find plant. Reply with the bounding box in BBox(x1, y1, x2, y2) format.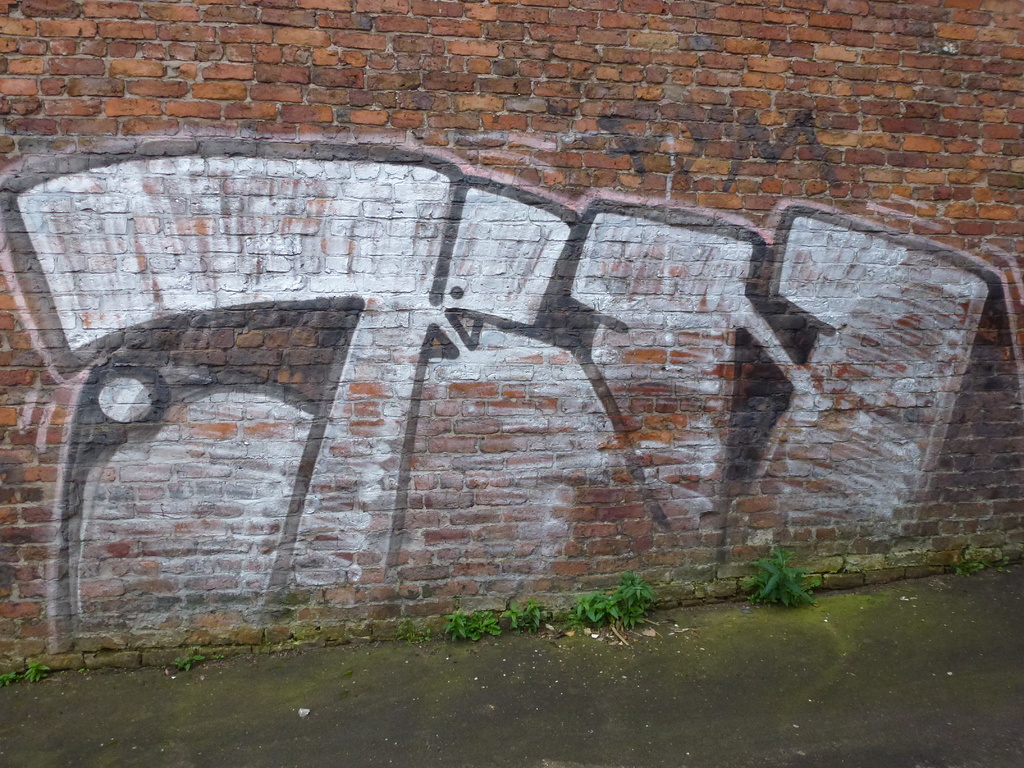
BBox(744, 543, 819, 608).
